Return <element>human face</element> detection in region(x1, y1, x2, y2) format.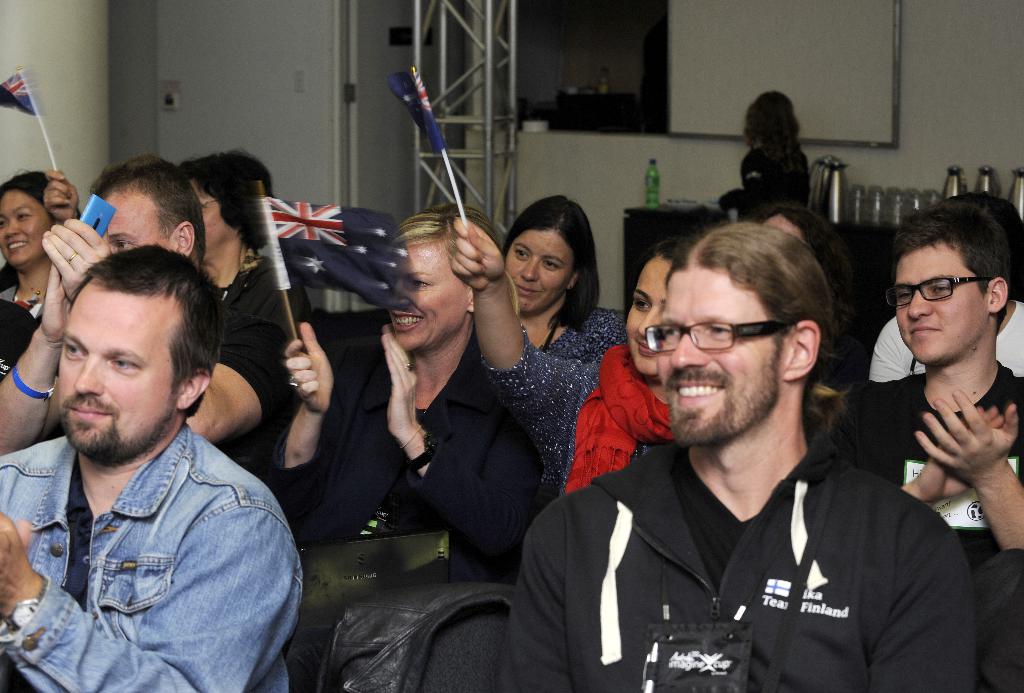
region(90, 188, 168, 261).
